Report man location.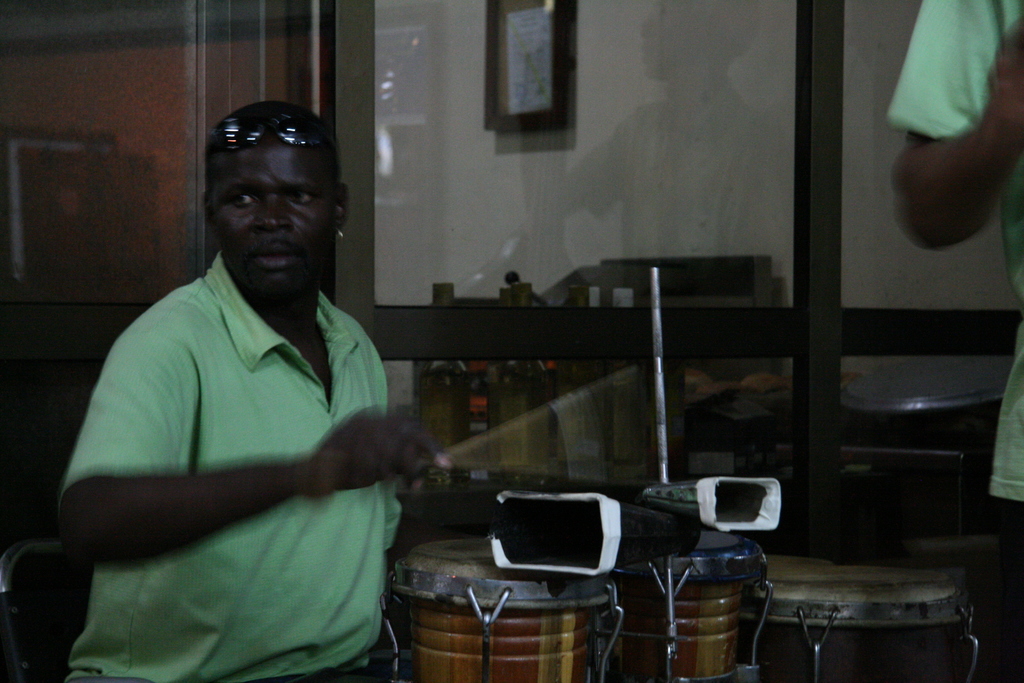
Report: bbox=[57, 90, 429, 682].
